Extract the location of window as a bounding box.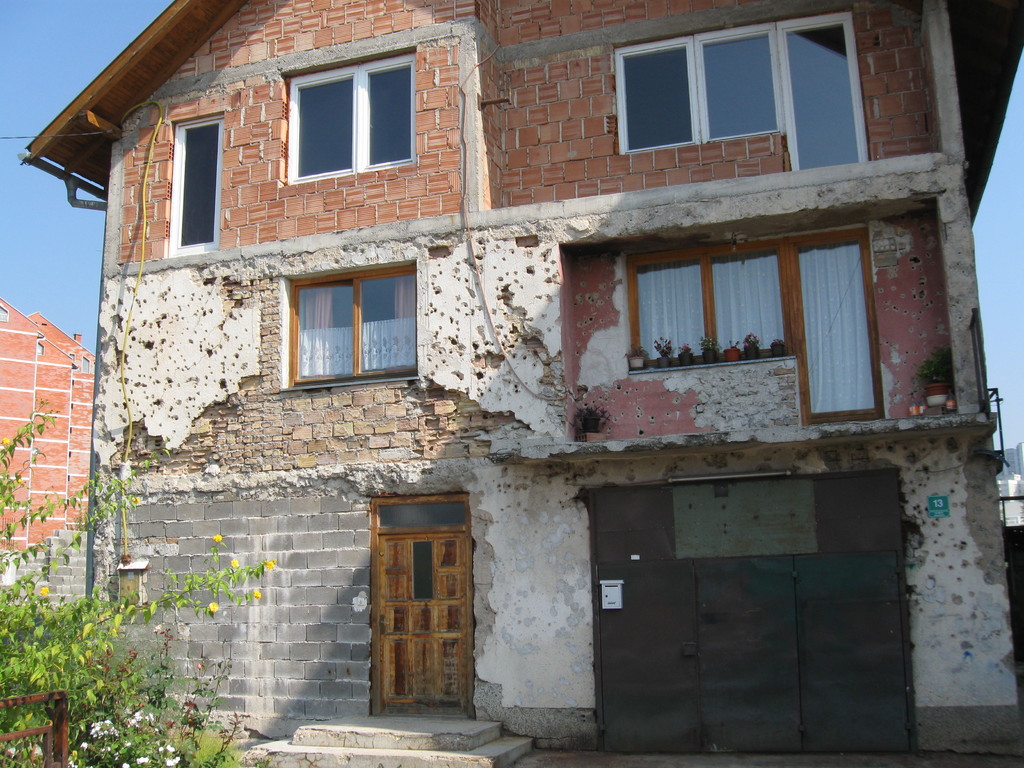
257, 247, 433, 384.
